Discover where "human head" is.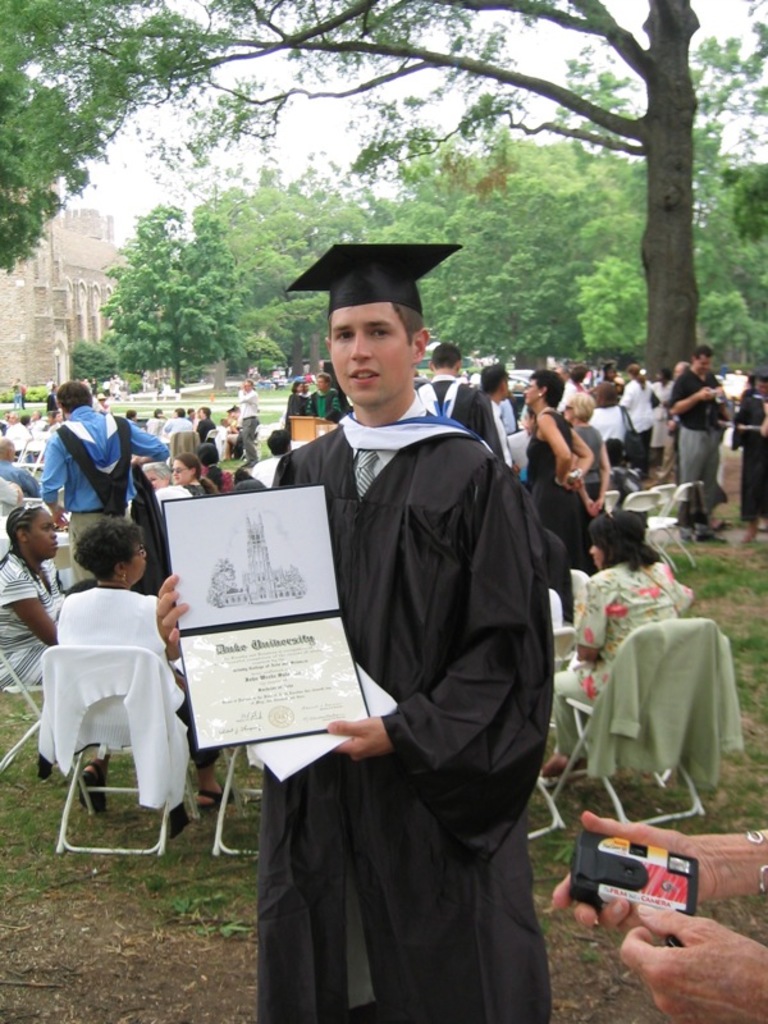
Discovered at bbox(659, 366, 672, 384).
